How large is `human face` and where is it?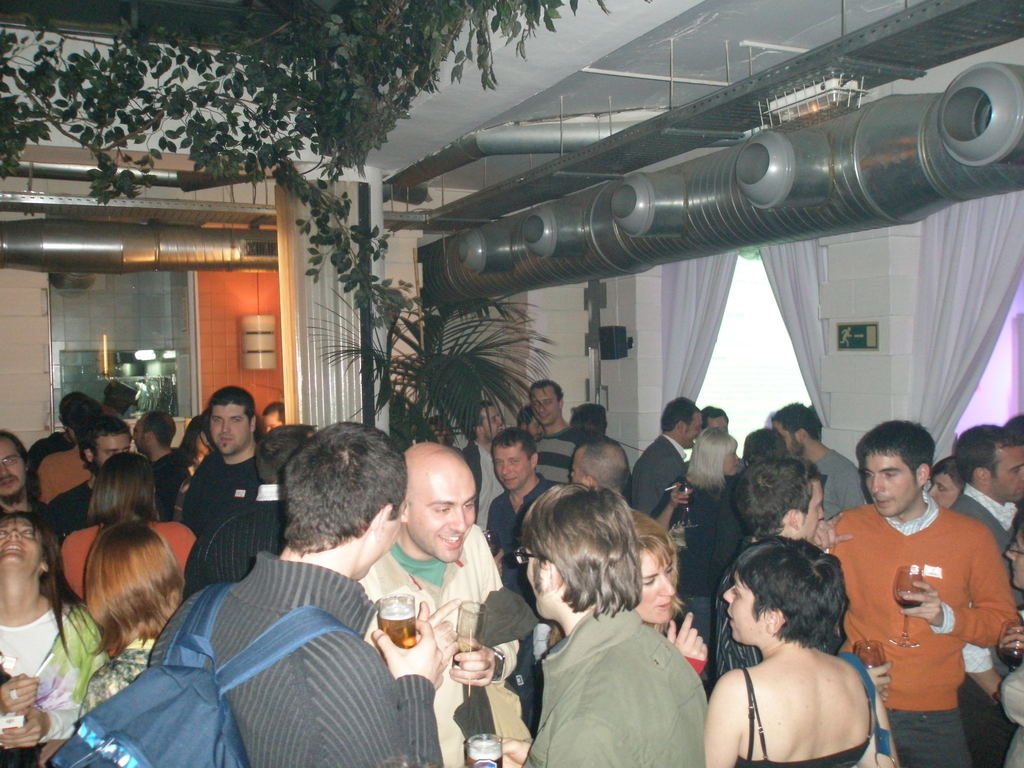
Bounding box: 770, 420, 797, 454.
